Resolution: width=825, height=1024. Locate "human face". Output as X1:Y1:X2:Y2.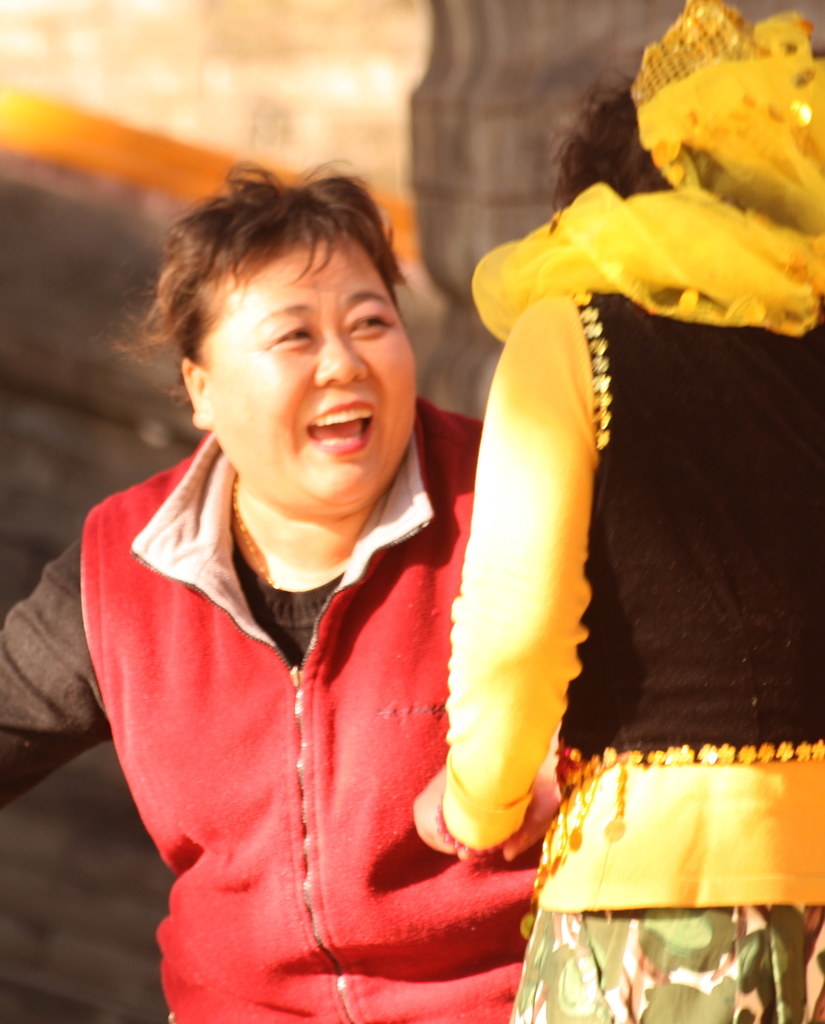
205:245:422:525.
